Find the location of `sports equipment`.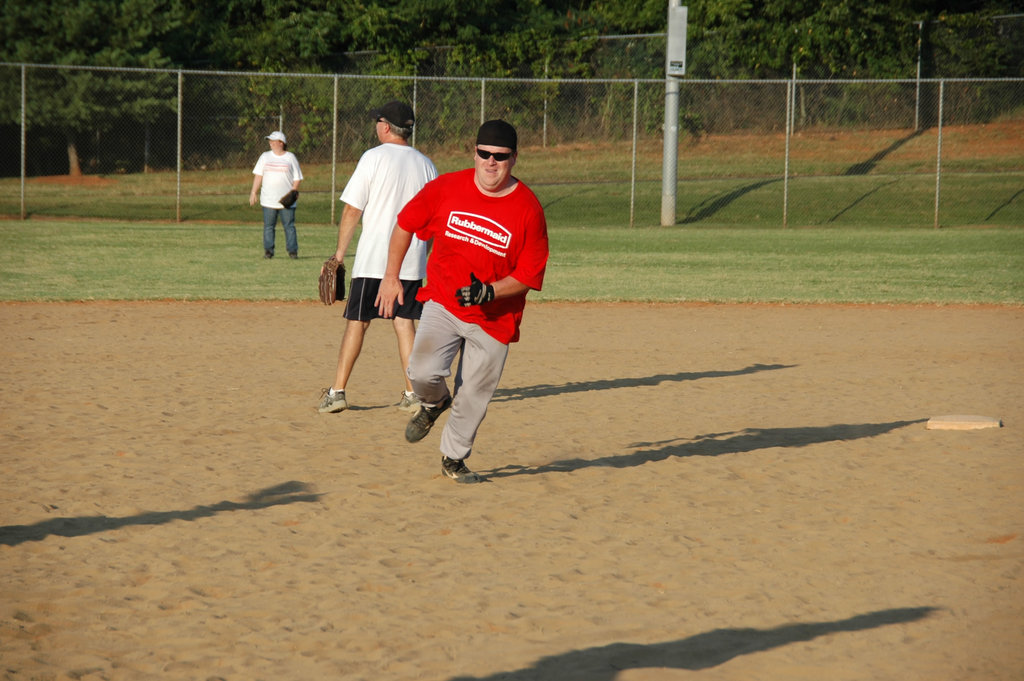
Location: bbox(316, 250, 350, 308).
